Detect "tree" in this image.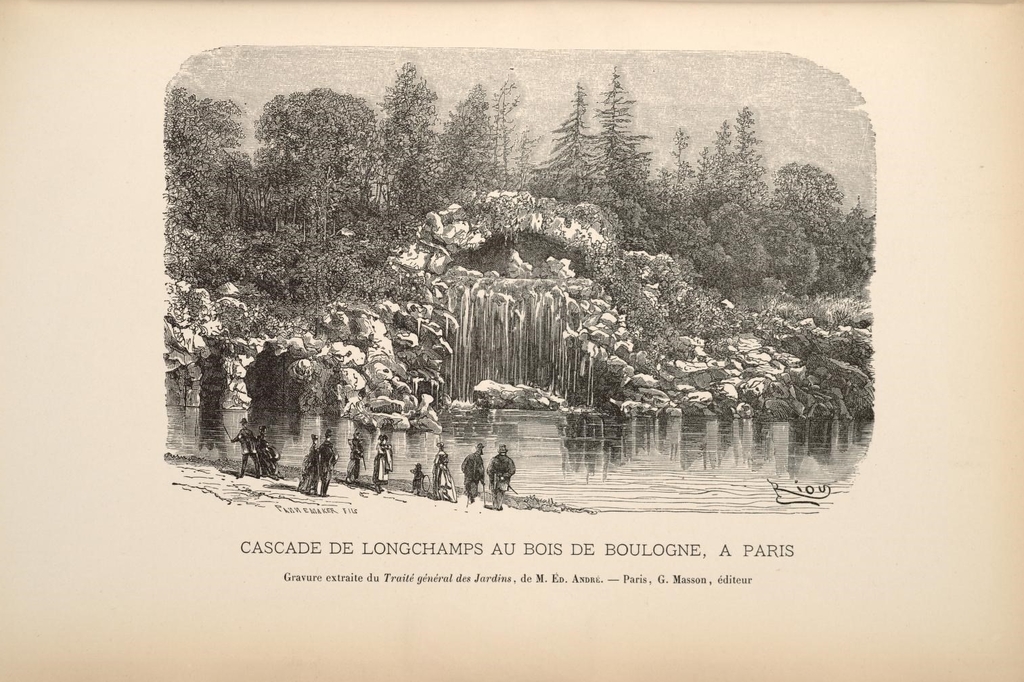
Detection: 711/117/735/216.
